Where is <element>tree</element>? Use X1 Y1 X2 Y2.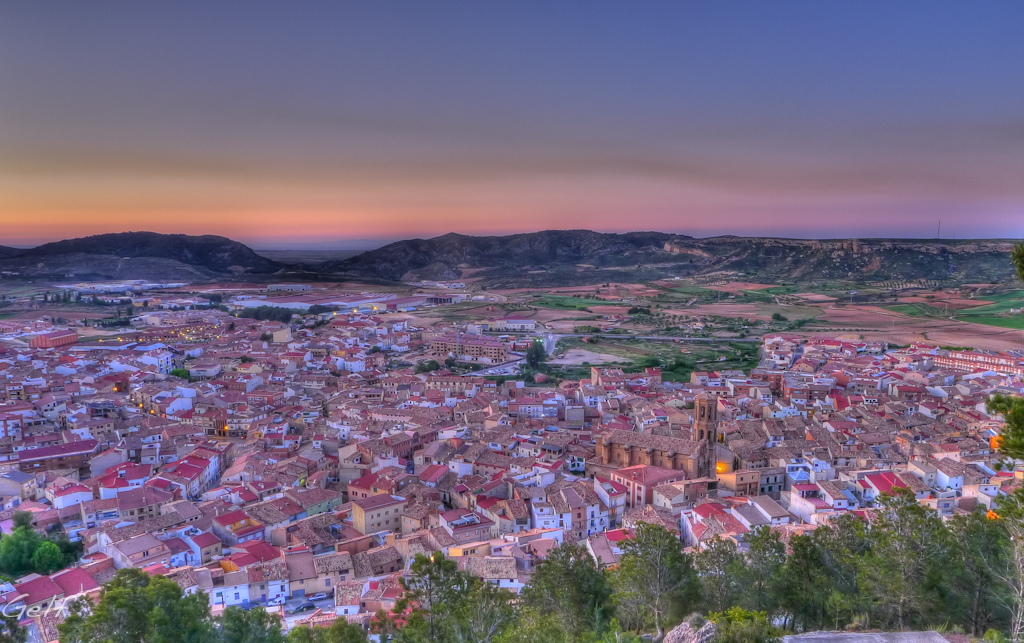
294 611 356 642.
